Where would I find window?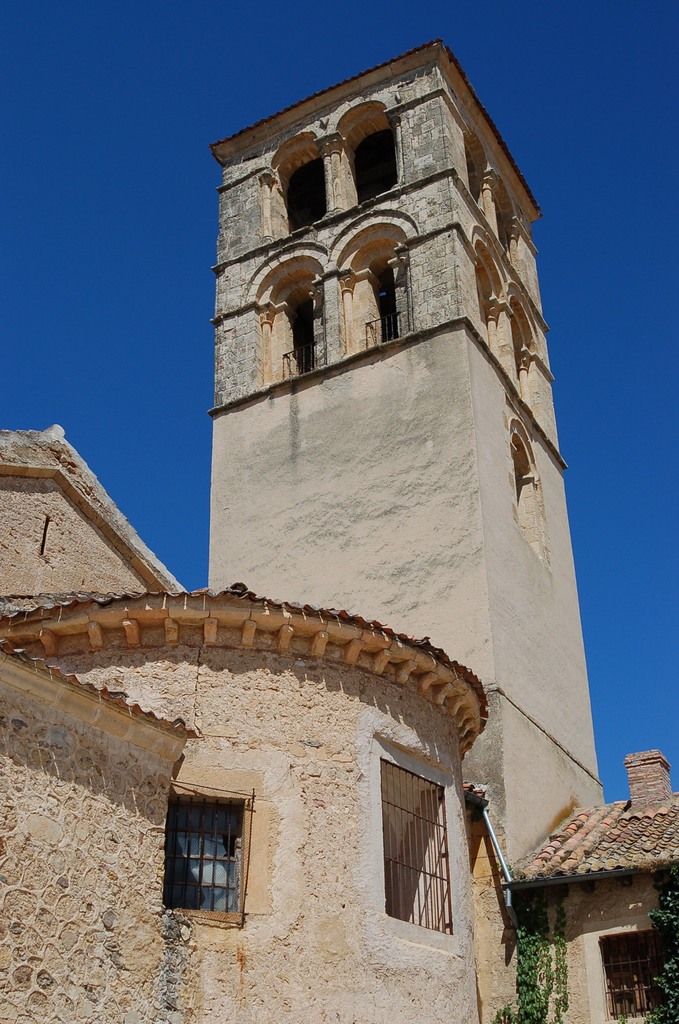
At 603, 932, 677, 1023.
